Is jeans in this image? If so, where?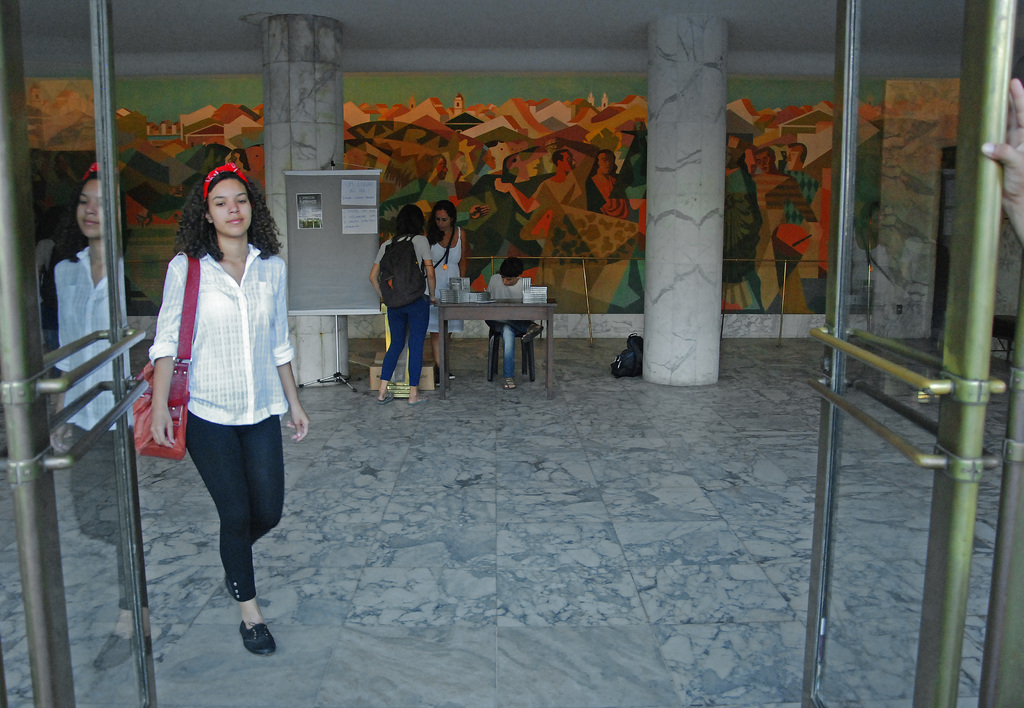
Yes, at bbox=(499, 322, 527, 380).
